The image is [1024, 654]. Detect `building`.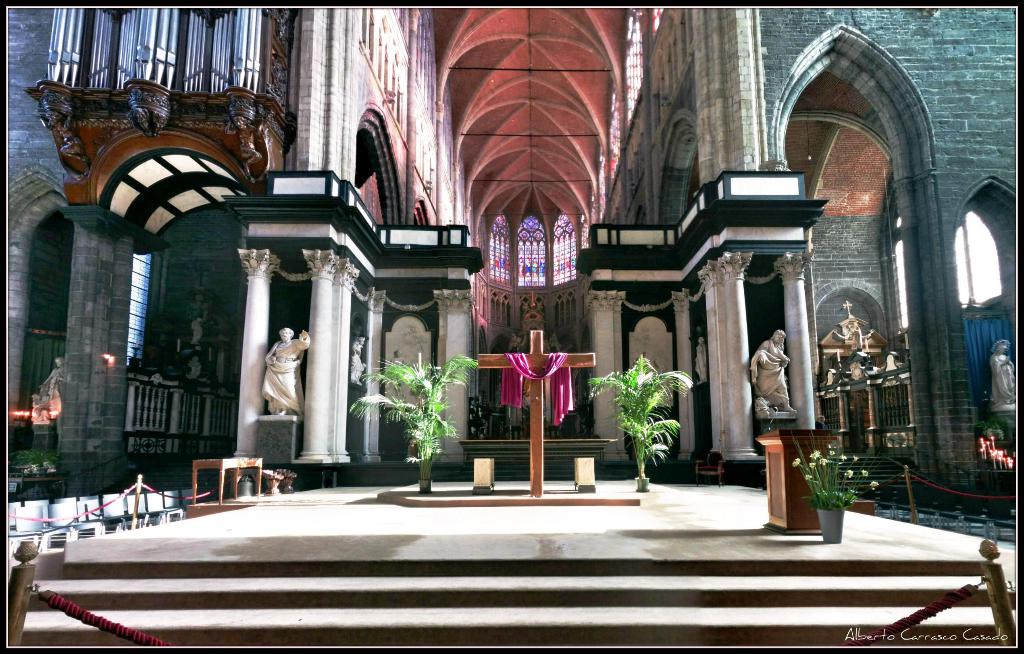
Detection: Rect(0, 0, 1023, 653).
